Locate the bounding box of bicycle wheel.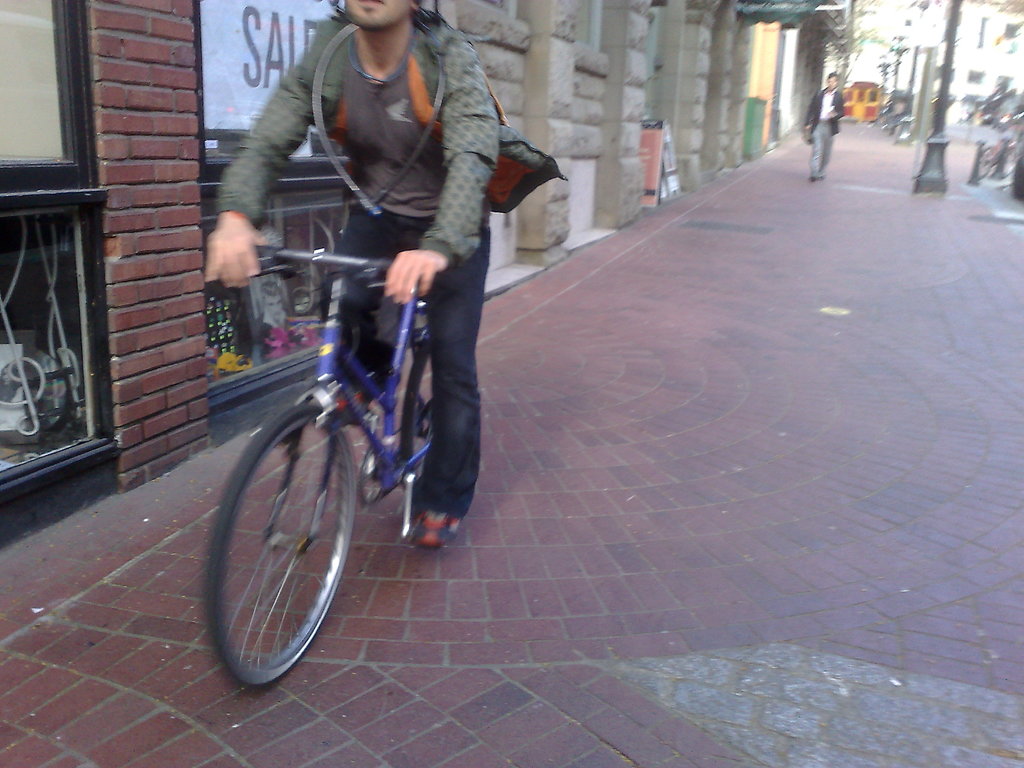
Bounding box: 197,390,378,691.
